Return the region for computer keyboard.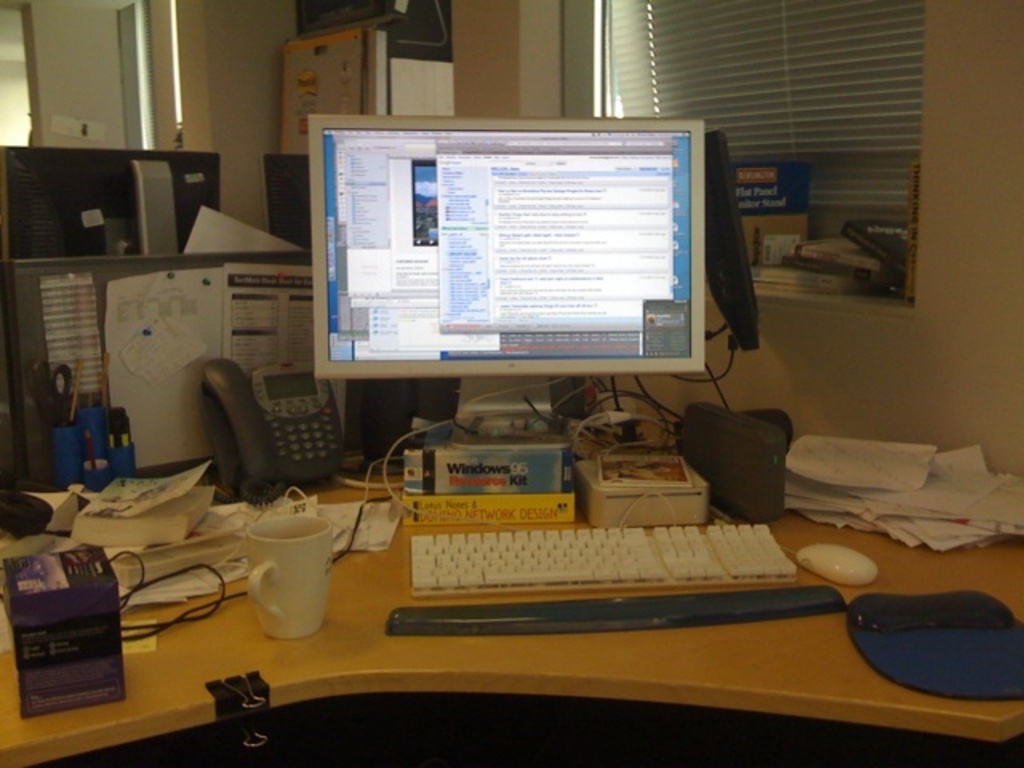
x1=410, y1=522, x2=795, y2=594.
